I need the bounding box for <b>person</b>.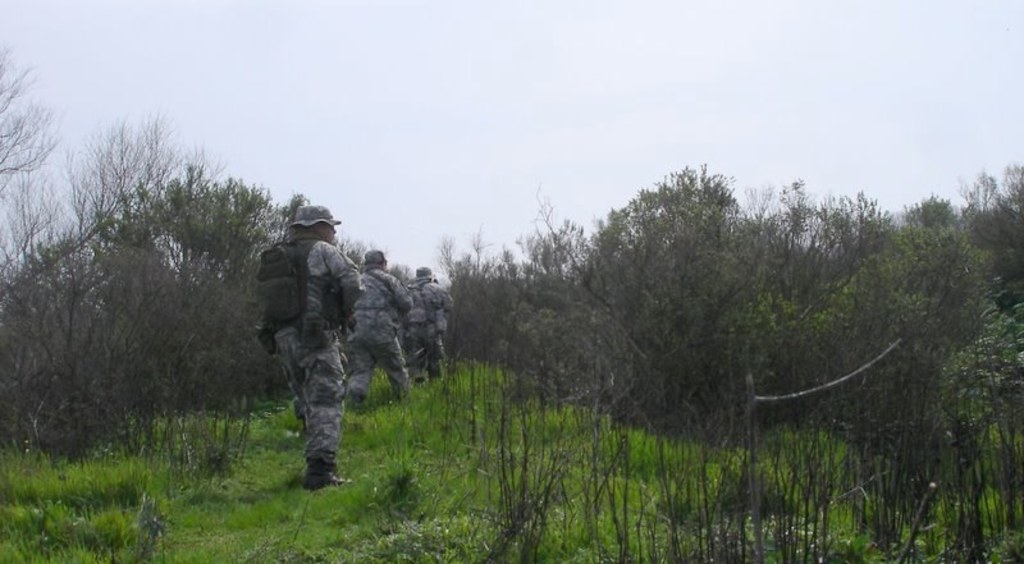
Here it is: 252:192:357:499.
